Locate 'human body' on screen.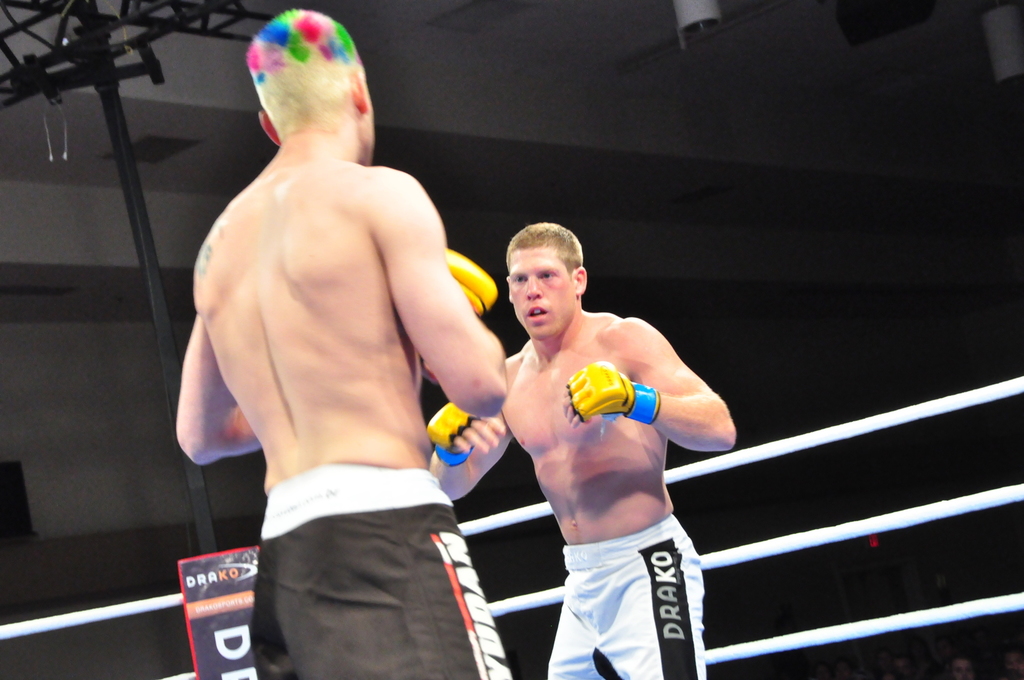
On screen at crop(169, 135, 526, 679).
